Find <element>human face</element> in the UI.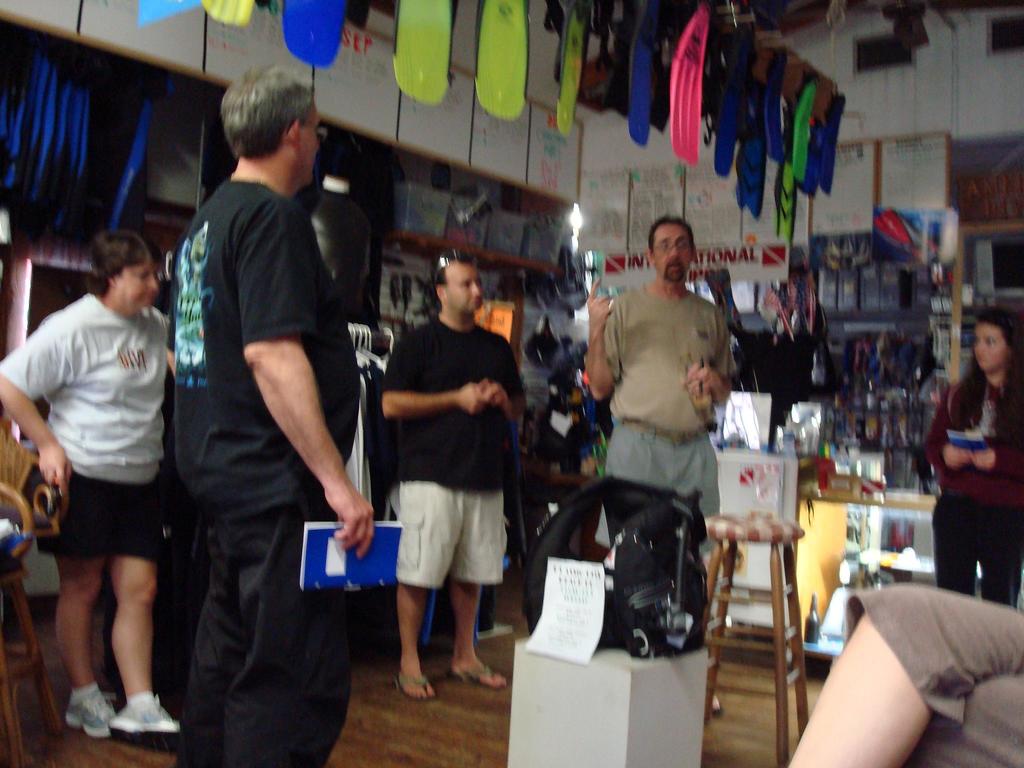
UI element at (left=652, top=224, right=690, bottom=281).
